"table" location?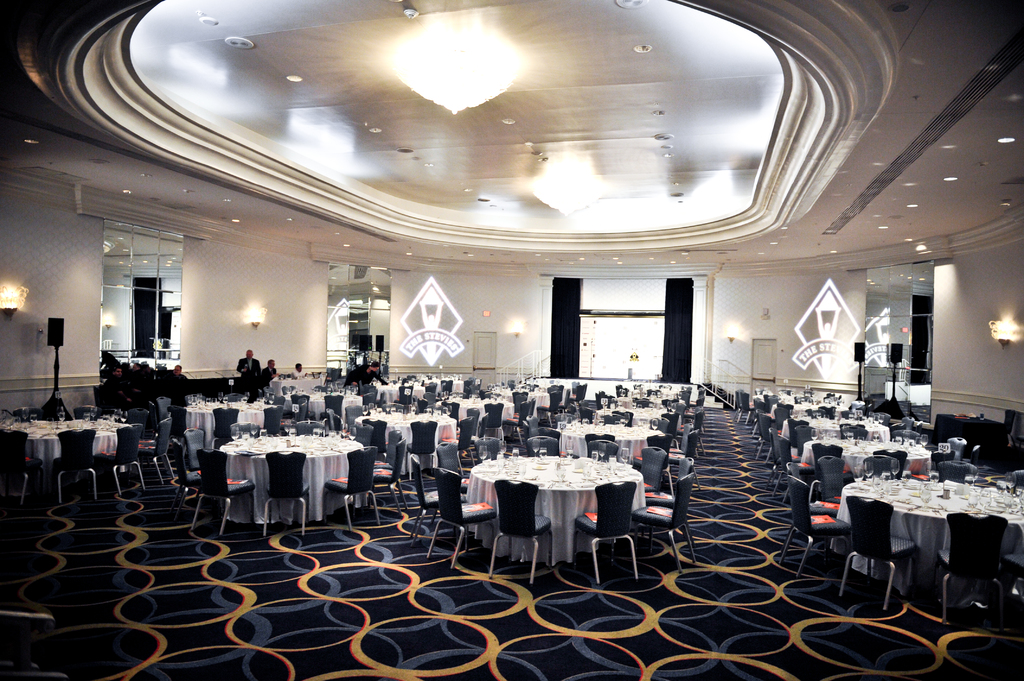
BBox(354, 414, 461, 478)
